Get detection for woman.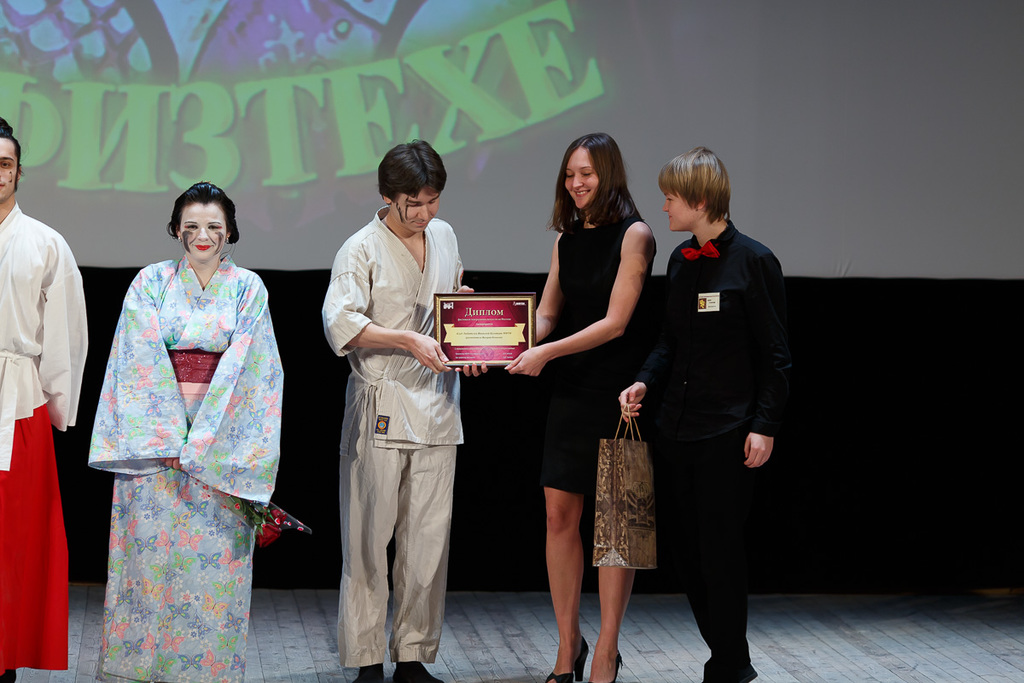
Detection: 76, 176, 291, 669.
